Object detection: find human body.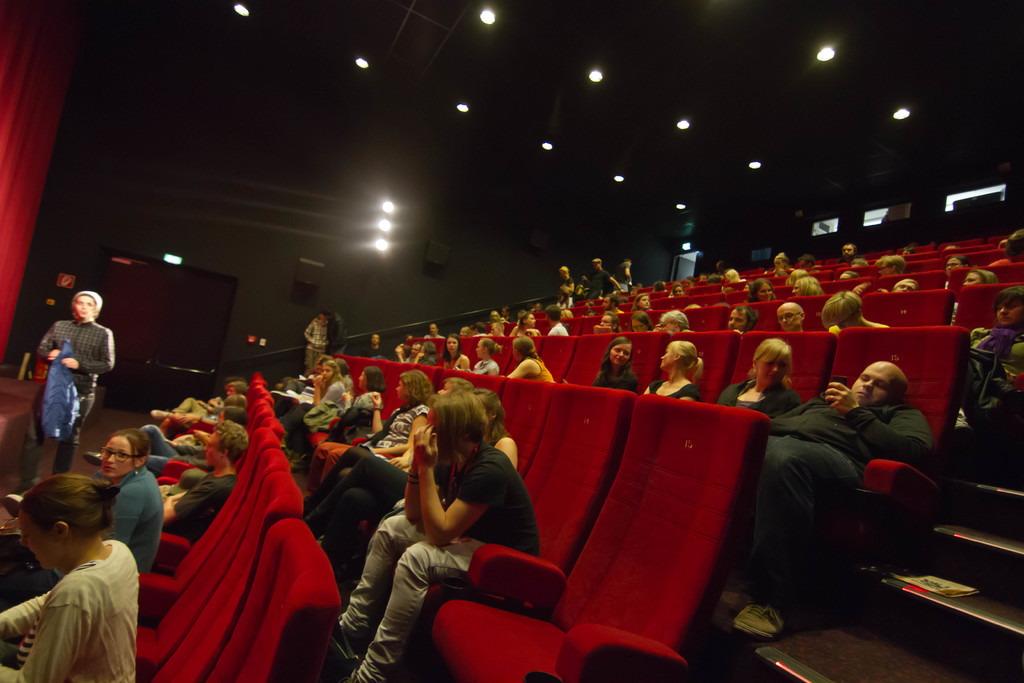
(162,415,259,536).
